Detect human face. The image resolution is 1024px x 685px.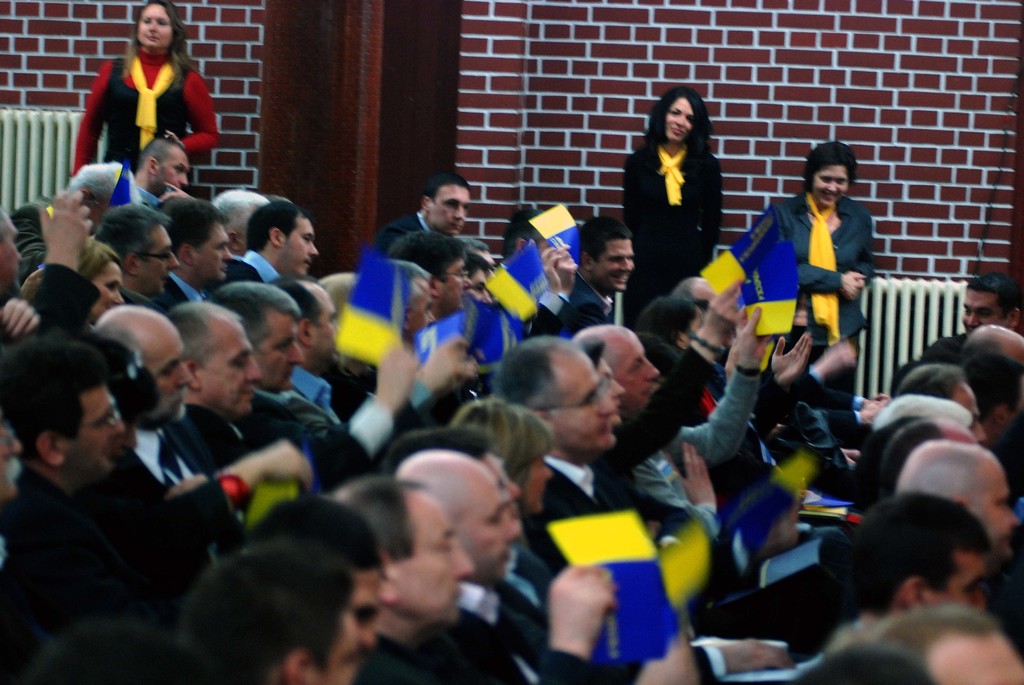
l=194, t=228, r=230, b=272.
